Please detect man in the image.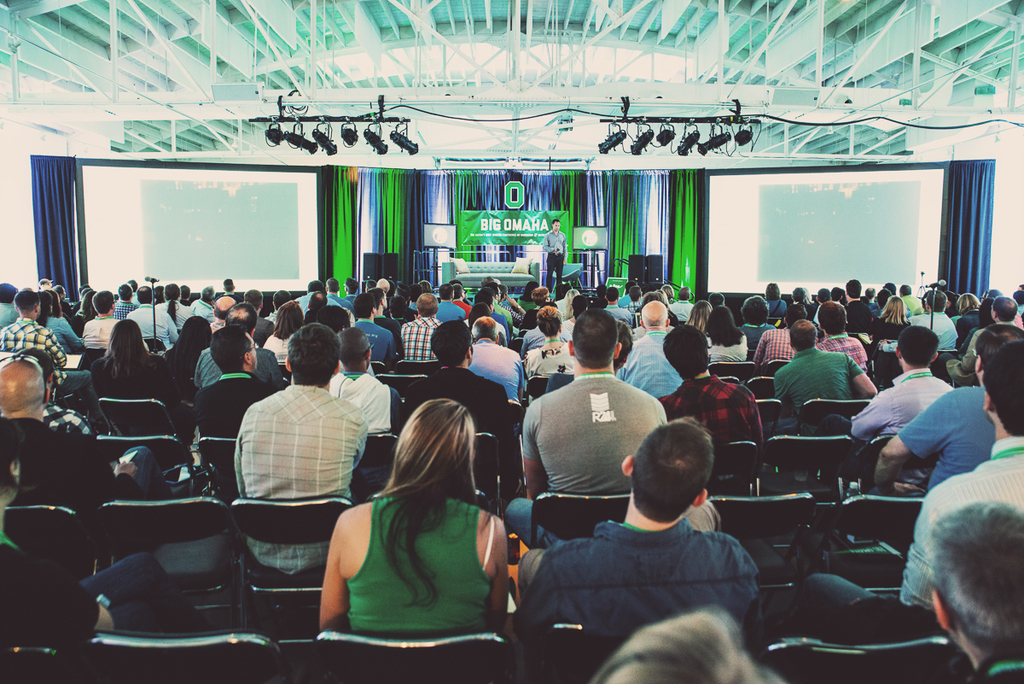
box=[524, 428, 790, 664].
